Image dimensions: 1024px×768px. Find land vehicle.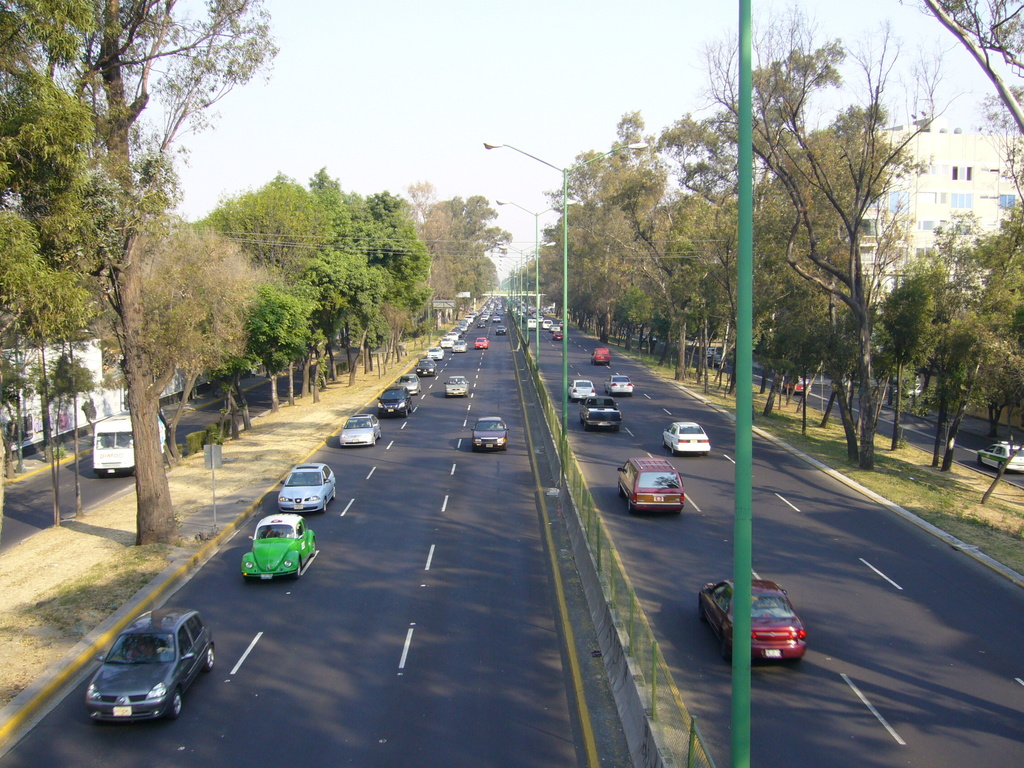
557,316,566,332.
